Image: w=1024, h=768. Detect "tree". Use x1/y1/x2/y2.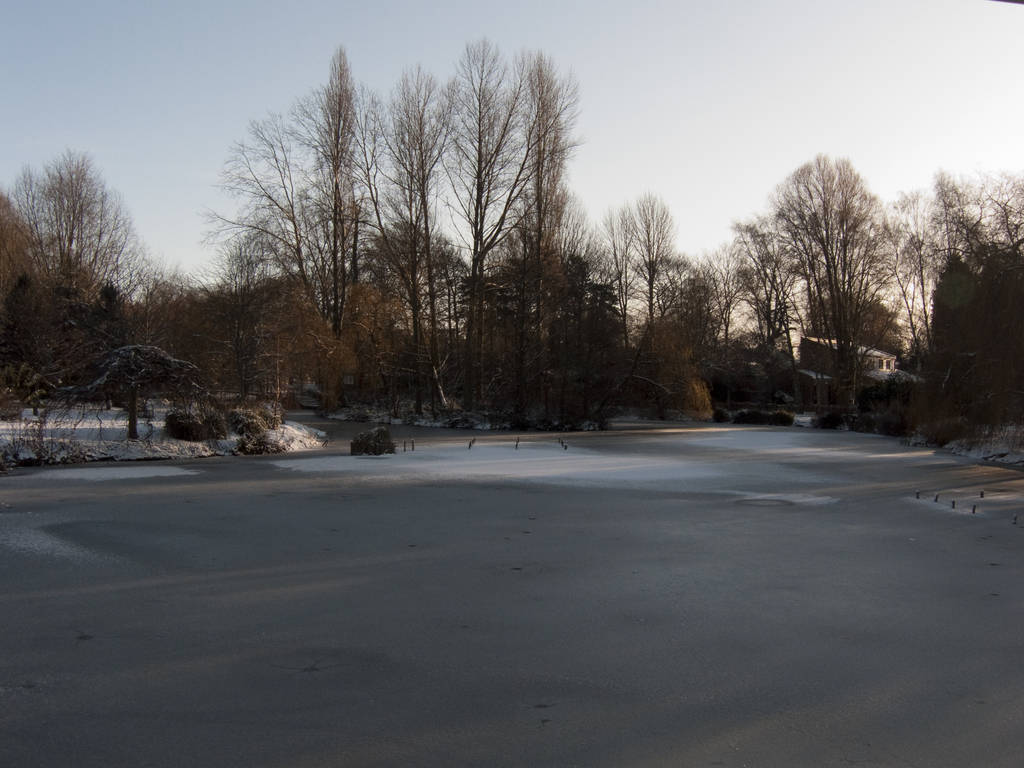
510/53/561/450.
